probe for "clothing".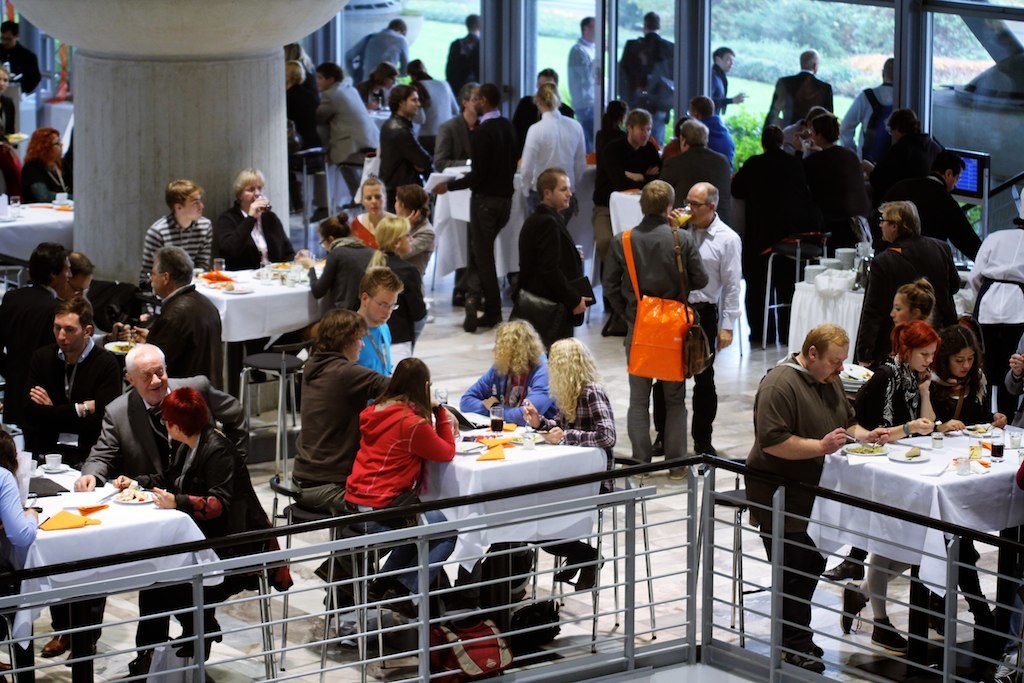
Probe result: l=880, t=163, r=981, b=263.
